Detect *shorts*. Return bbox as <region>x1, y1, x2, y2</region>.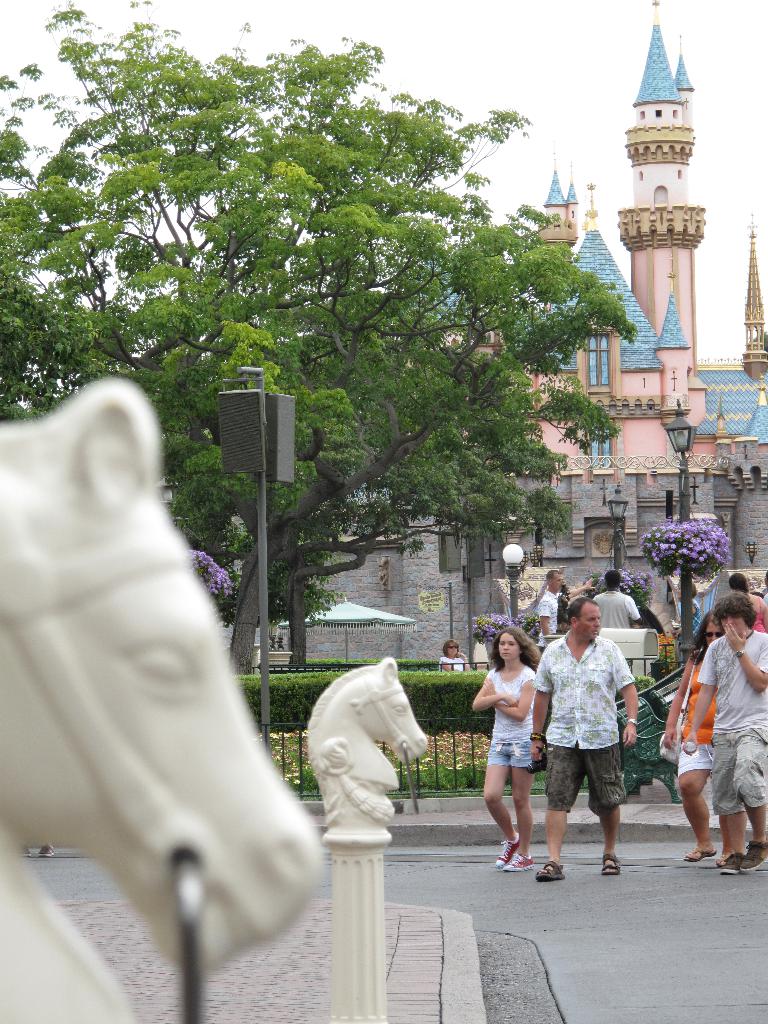
<region>705, 728, 767, 819</region>.
